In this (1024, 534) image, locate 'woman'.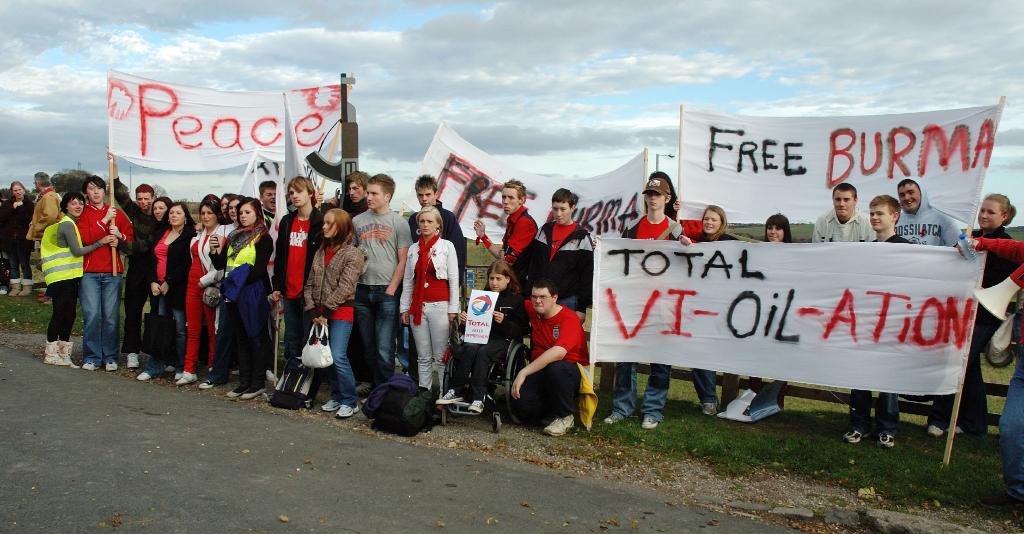
Bounding box: (399,206,462,412).
